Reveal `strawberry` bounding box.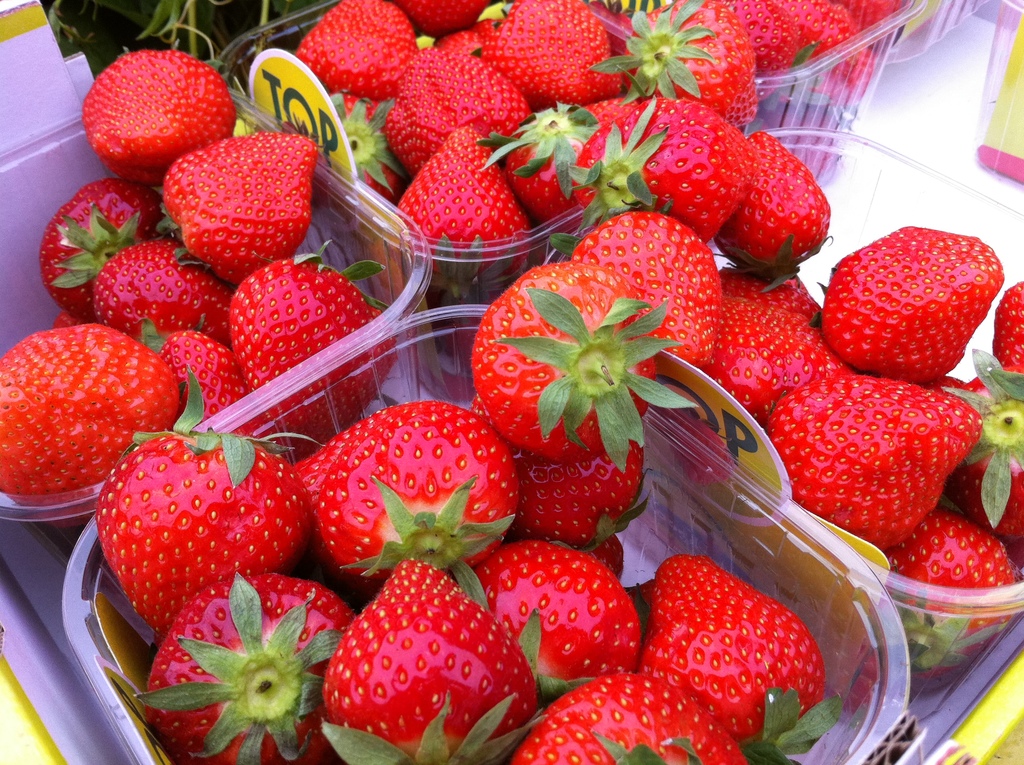
Revealed: <region>719, 121, 831, 292</region>.
